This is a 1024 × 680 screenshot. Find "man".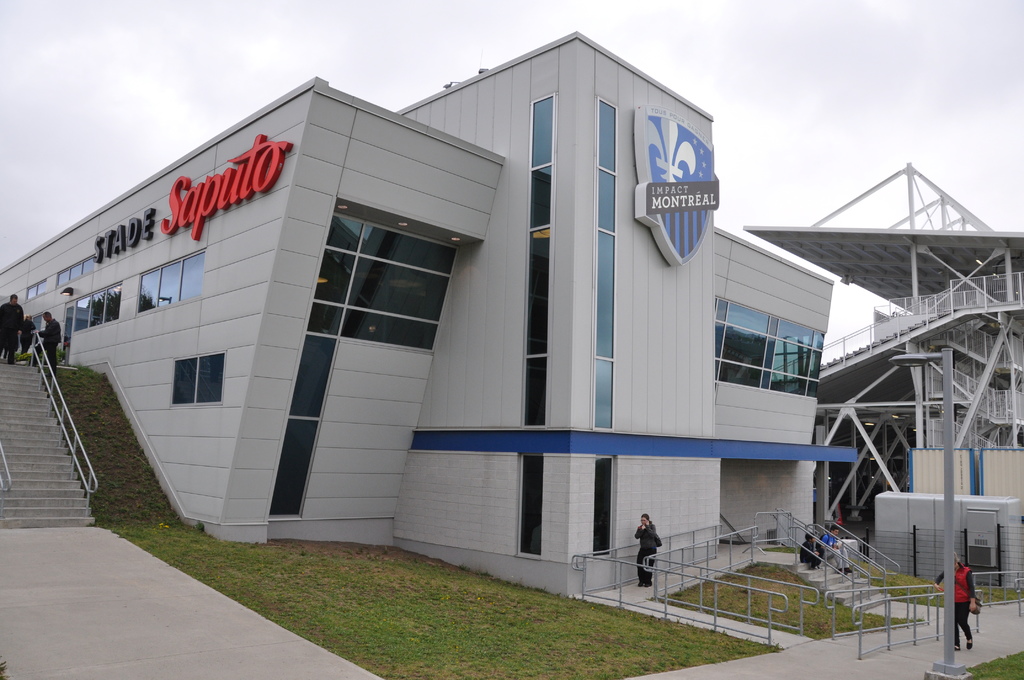
Bounding box: bbox=[815, 520, 845, 572].
